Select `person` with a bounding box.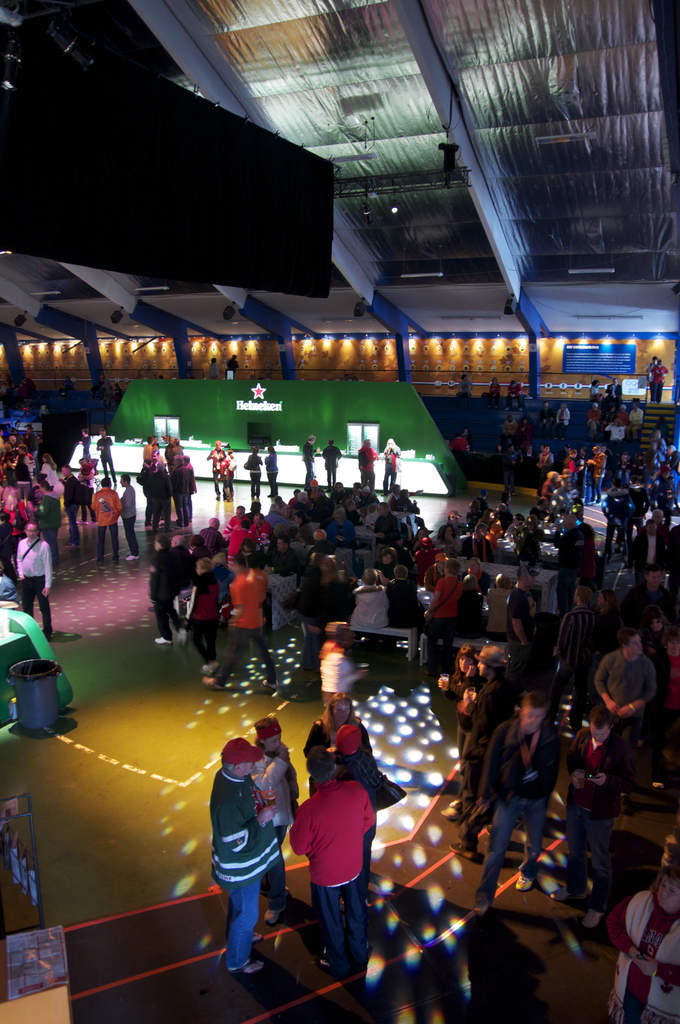
pyautogui.locateOnScreen(203, 724, 292, 991).
